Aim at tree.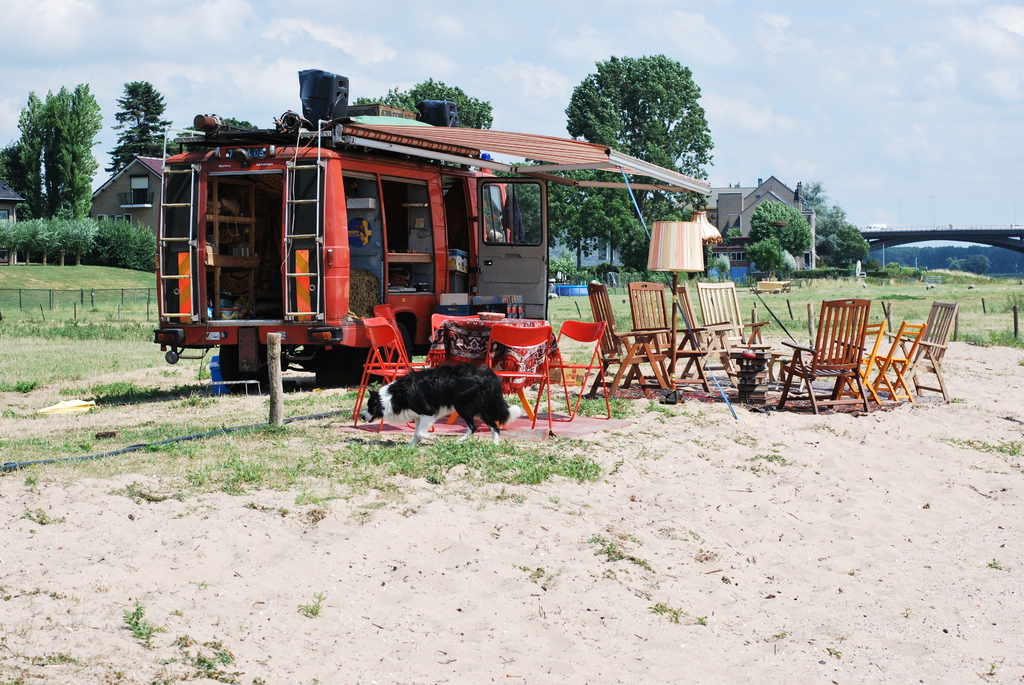
Aimed at left=794, top=182, right=853, bottom=233.
